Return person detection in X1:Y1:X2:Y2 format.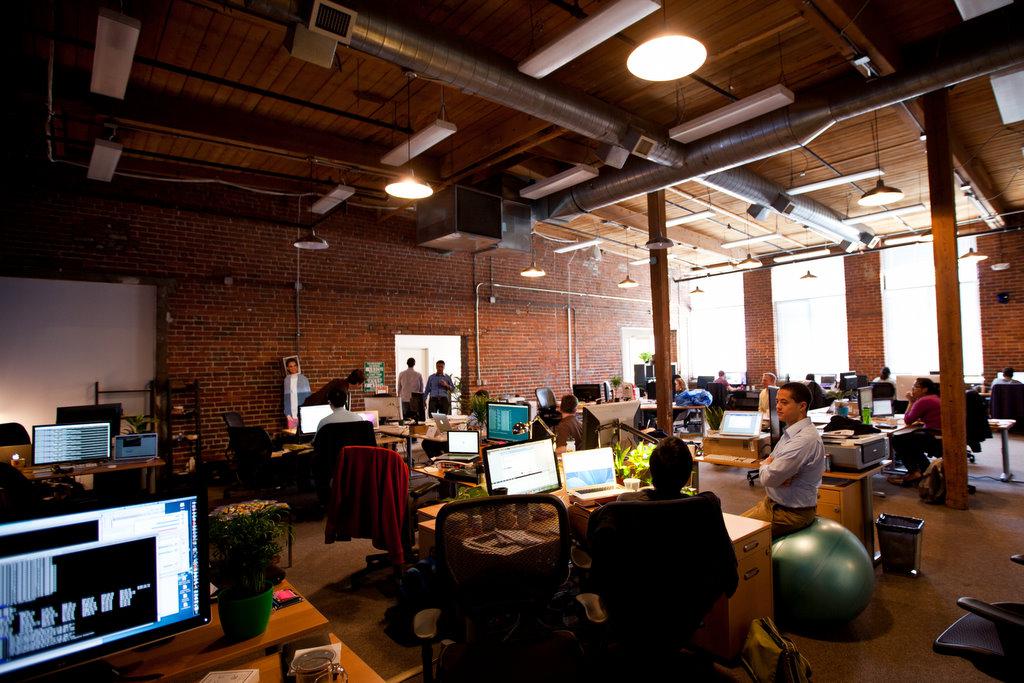
466:389:493:425.
